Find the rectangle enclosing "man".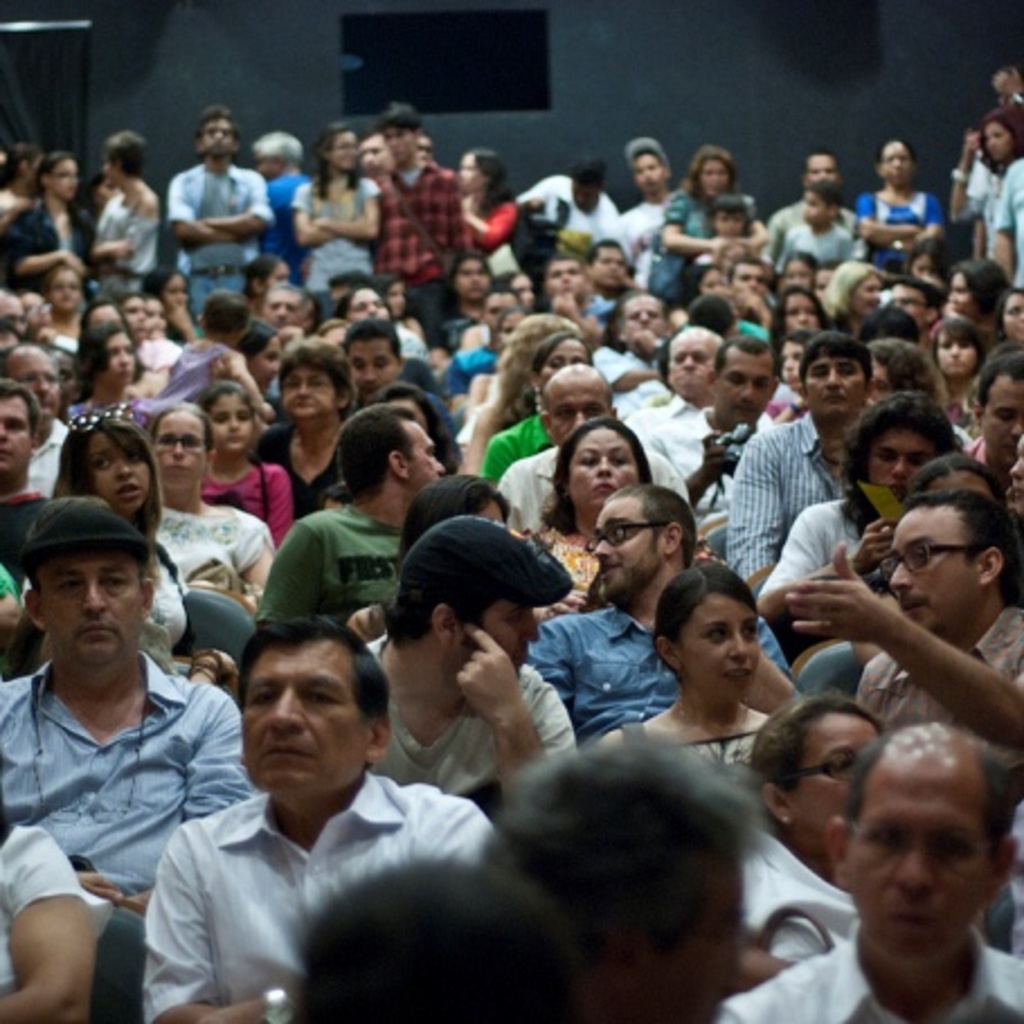
(left=169, top=106, right=272, bottom=326).
